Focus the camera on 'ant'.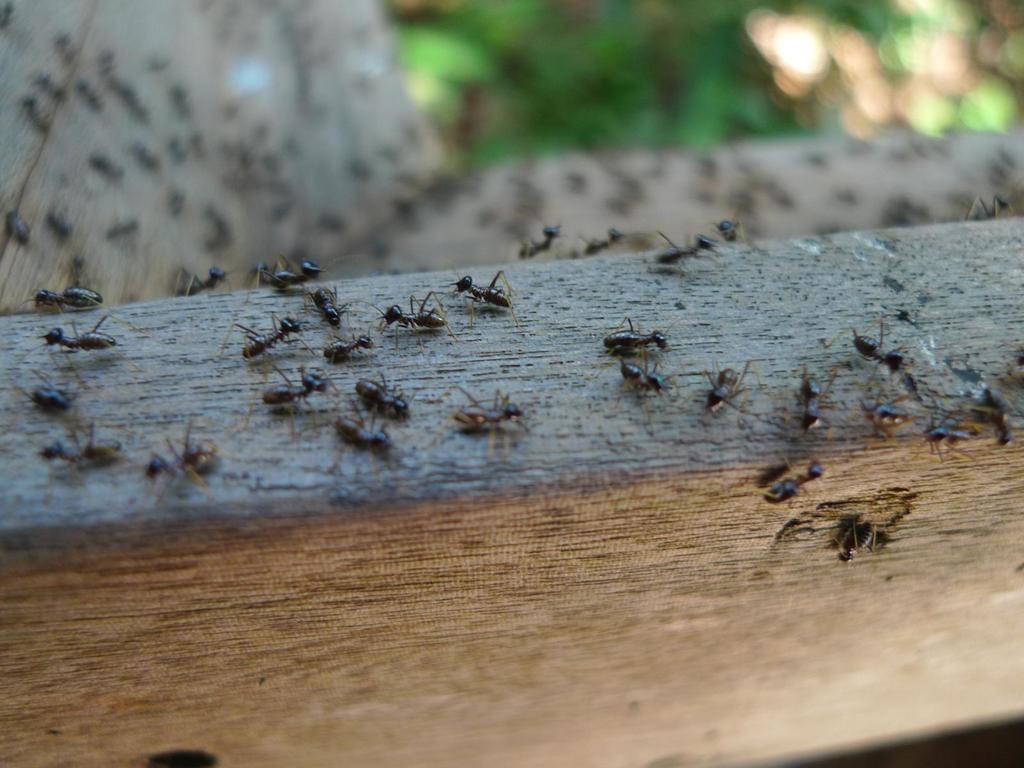
Focus region: locate(251, 252, 318, 296).
